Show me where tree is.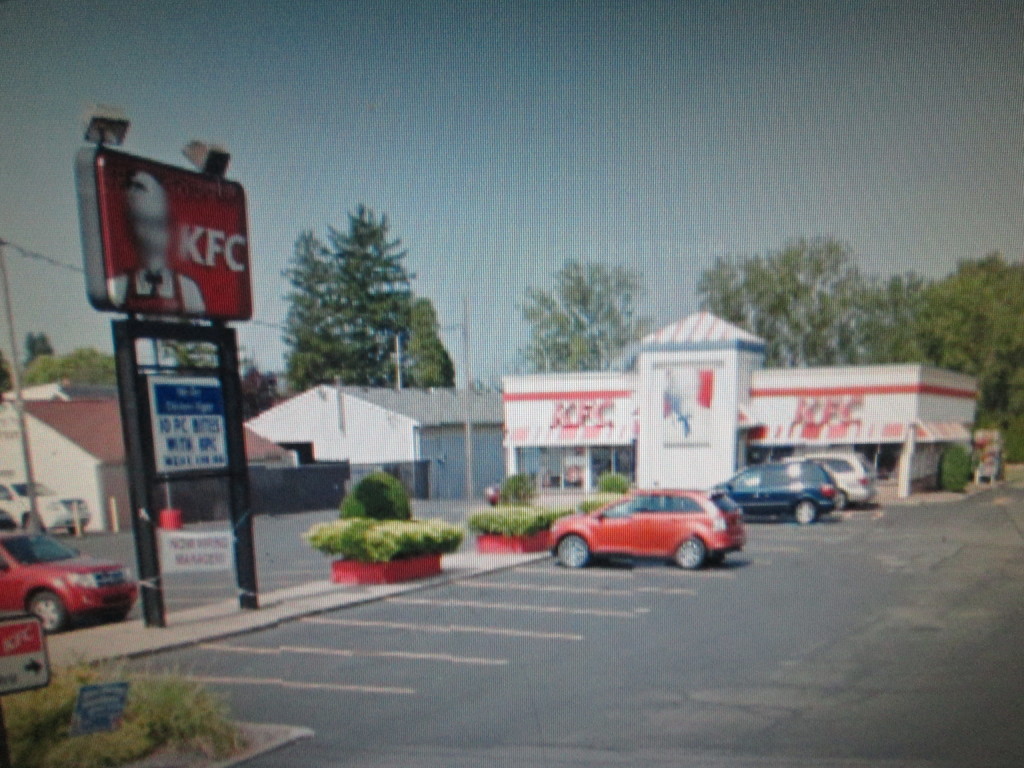
tree is at x1=11, y1=346, x2=131, y2=389.
